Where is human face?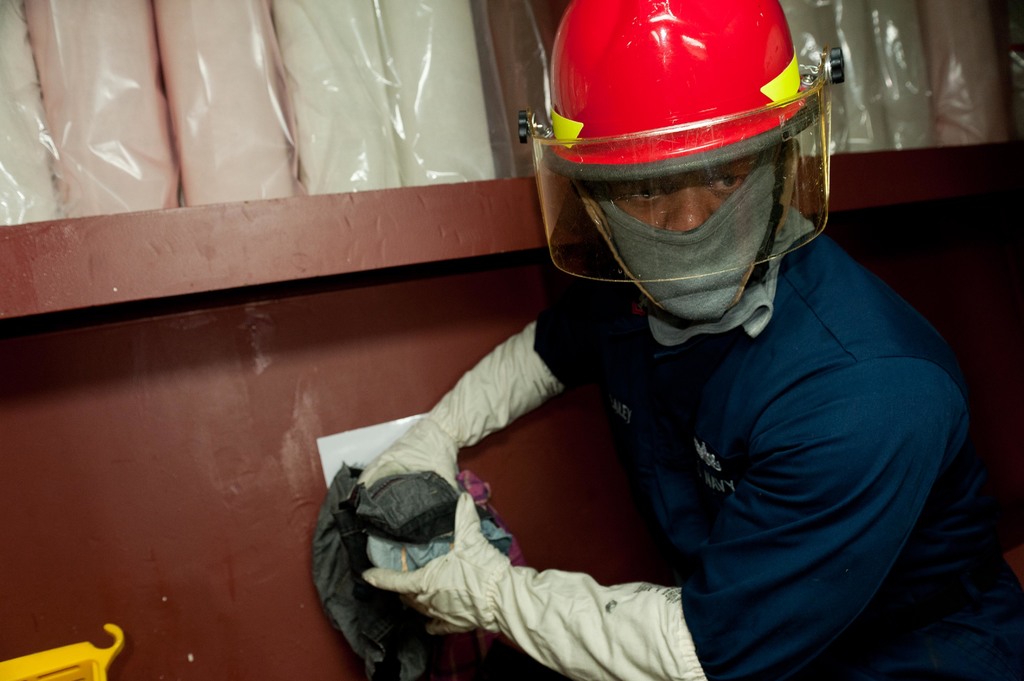
x1=587, y1=156, x2=786, y2=318.
